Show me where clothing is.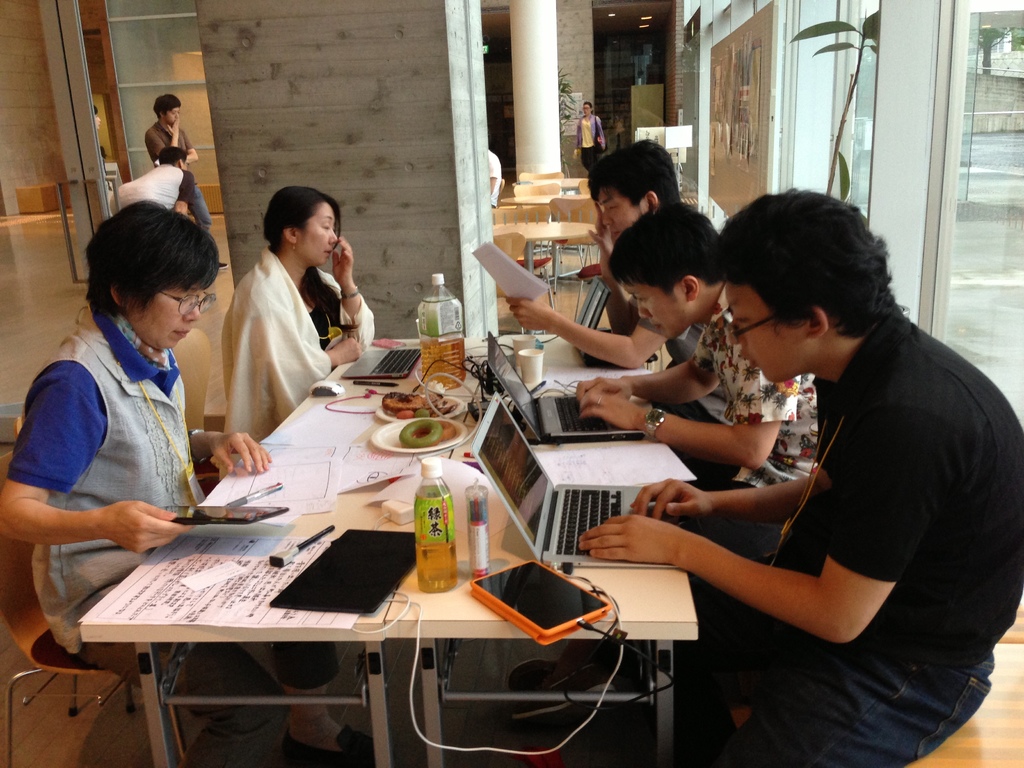
clothing is at [left=144, top=123, right=216, bottom=227].
